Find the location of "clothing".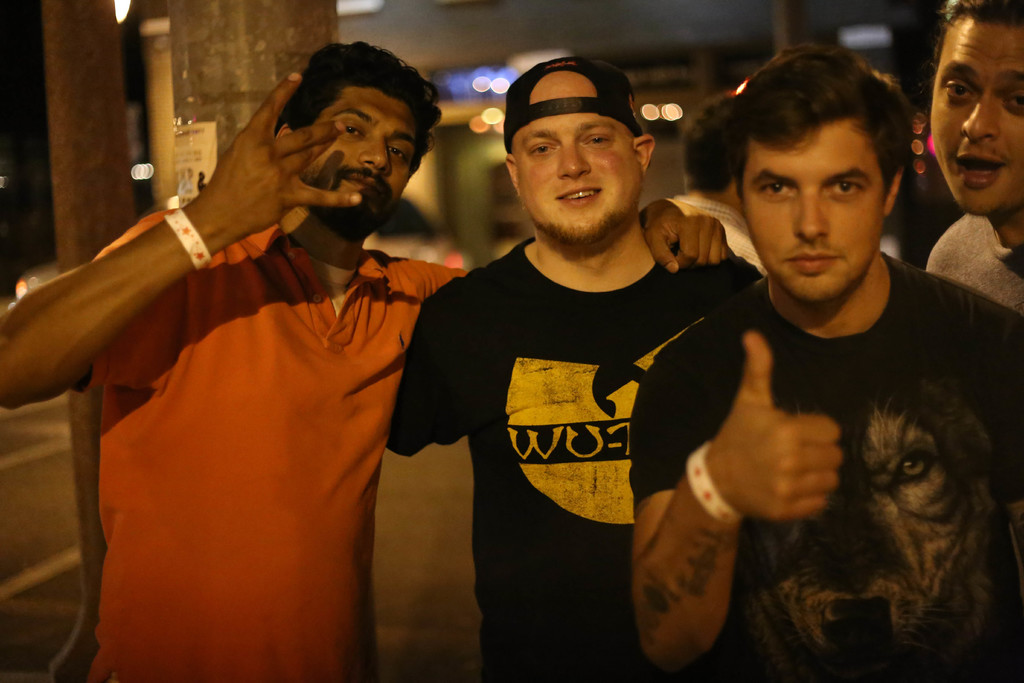
Location: x1=76, y1=203, x2=468, y2=682.
